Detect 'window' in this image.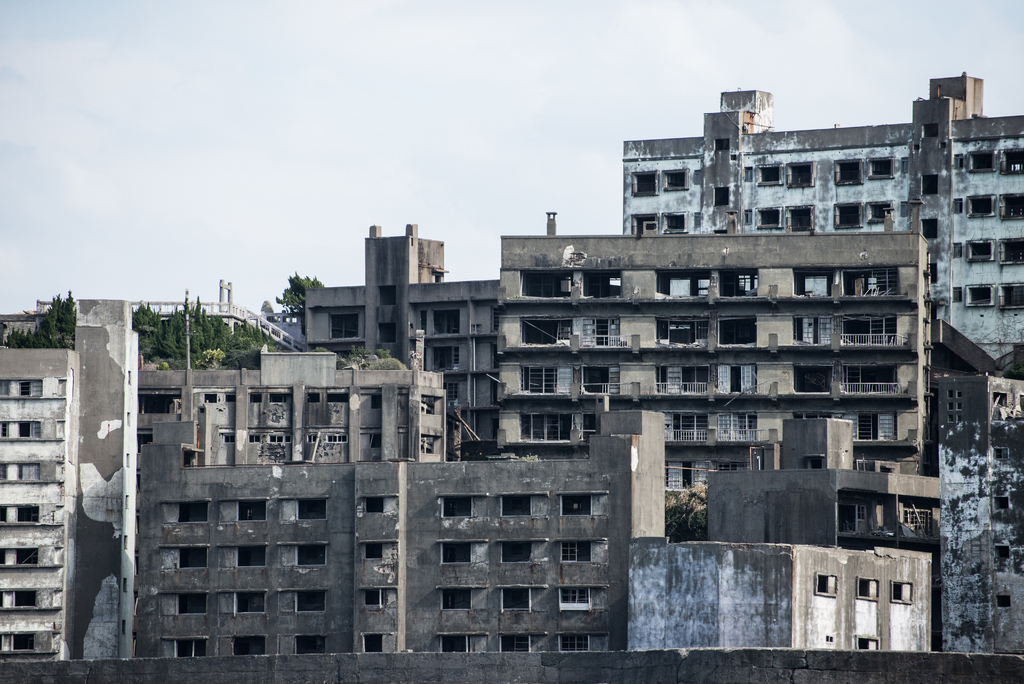
Detection: (x1=856, y1=580, x2=881, y2=604).
